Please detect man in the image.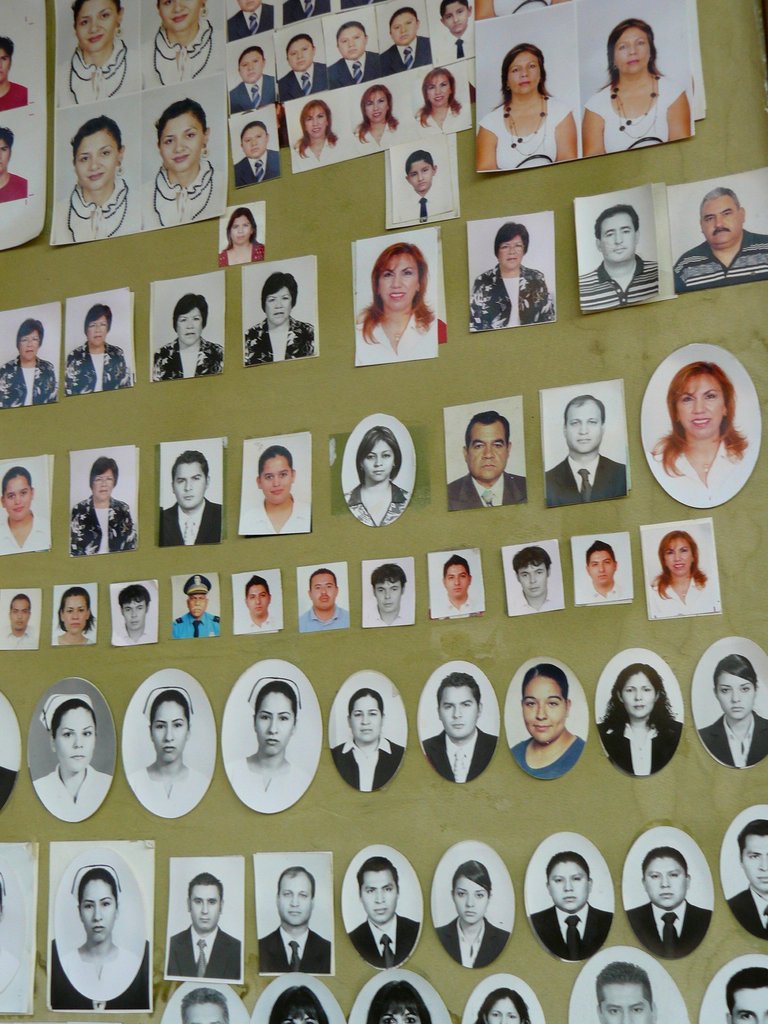
450 412 523 512.
